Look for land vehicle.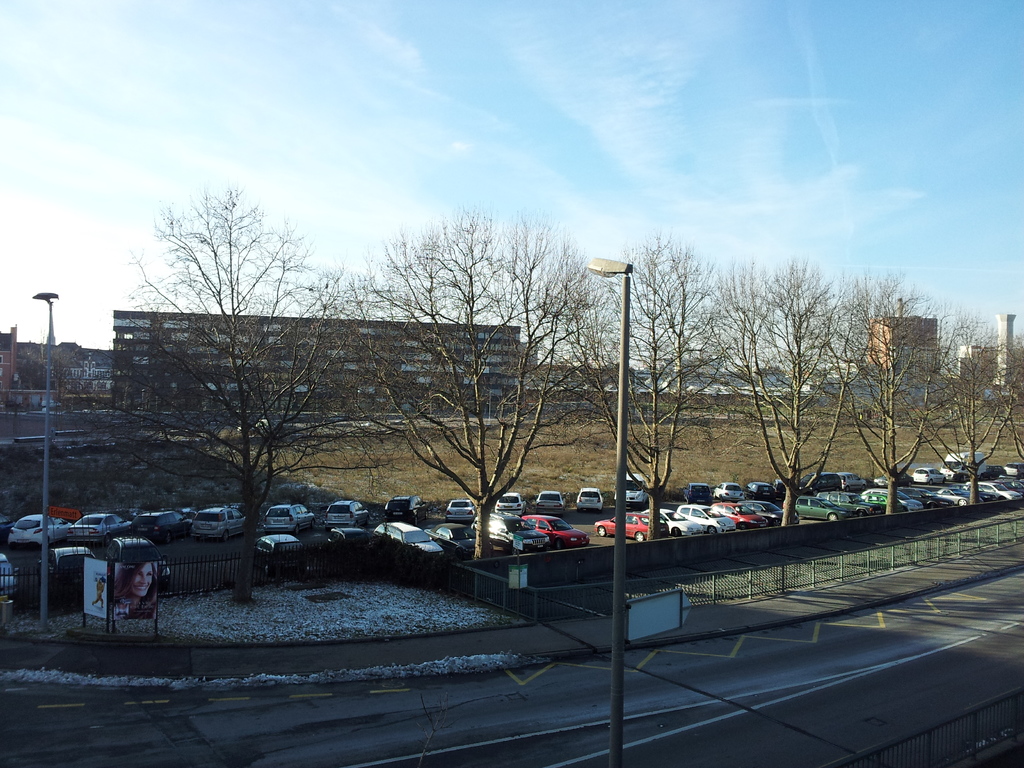
Found: rect(1004, 465, 1022, 474).
